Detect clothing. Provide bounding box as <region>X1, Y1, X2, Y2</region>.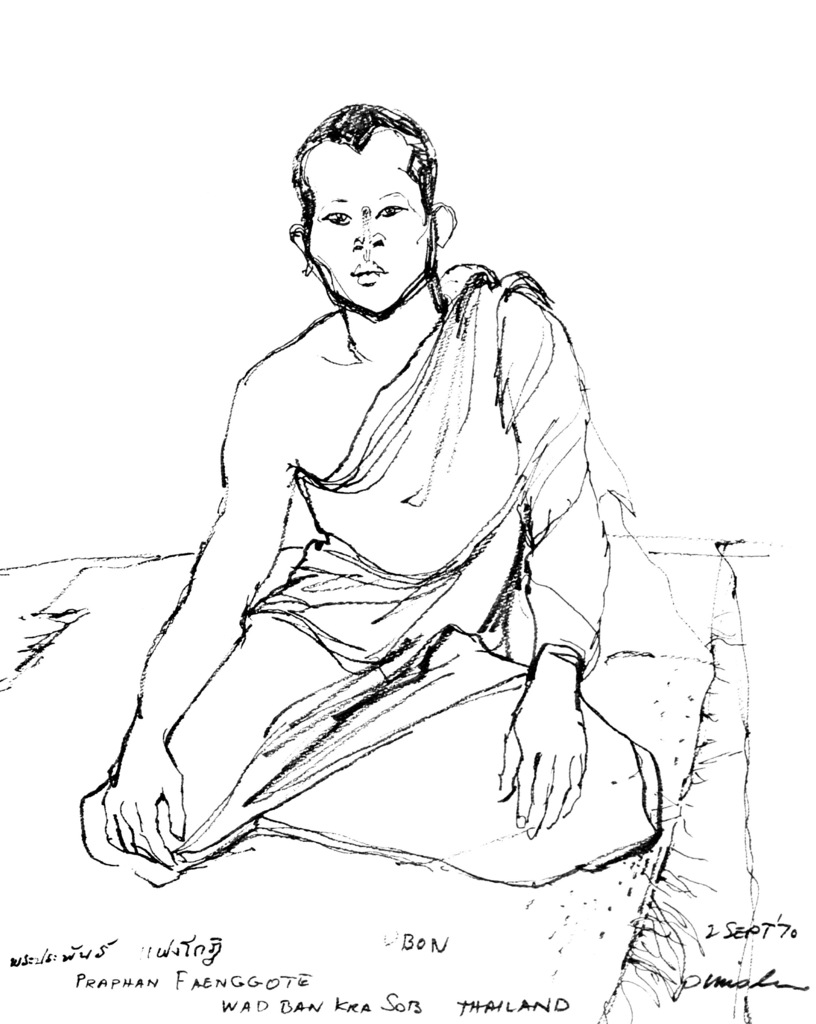
<region>154, 200, 644, 860</region>.
